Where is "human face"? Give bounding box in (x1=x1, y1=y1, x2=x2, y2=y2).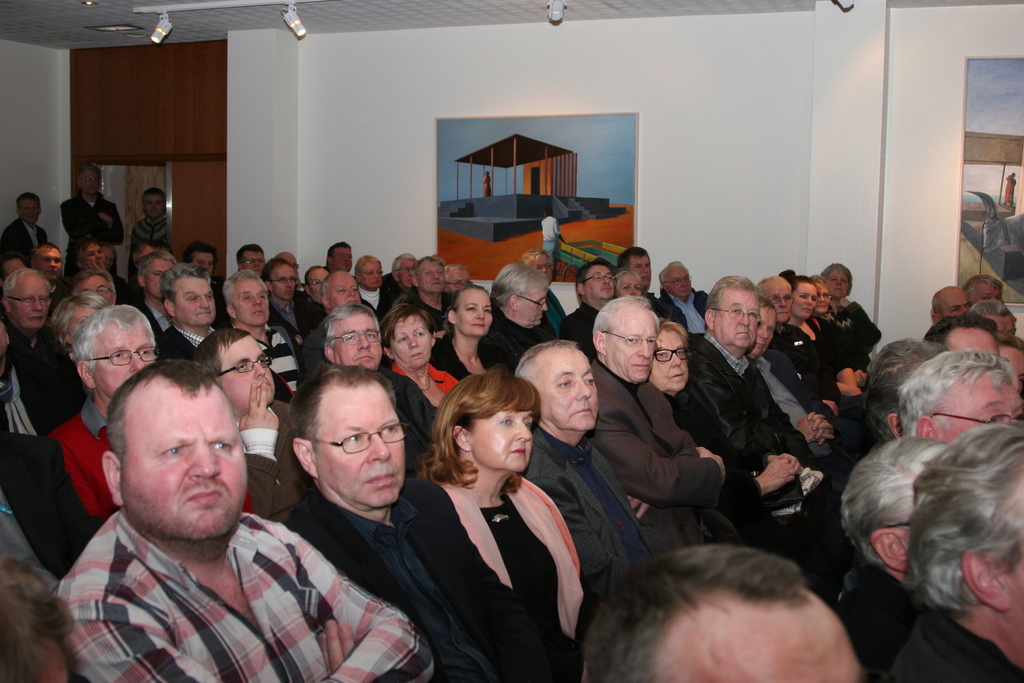
(x1=715, y1=290, x2=758, y2=345).
